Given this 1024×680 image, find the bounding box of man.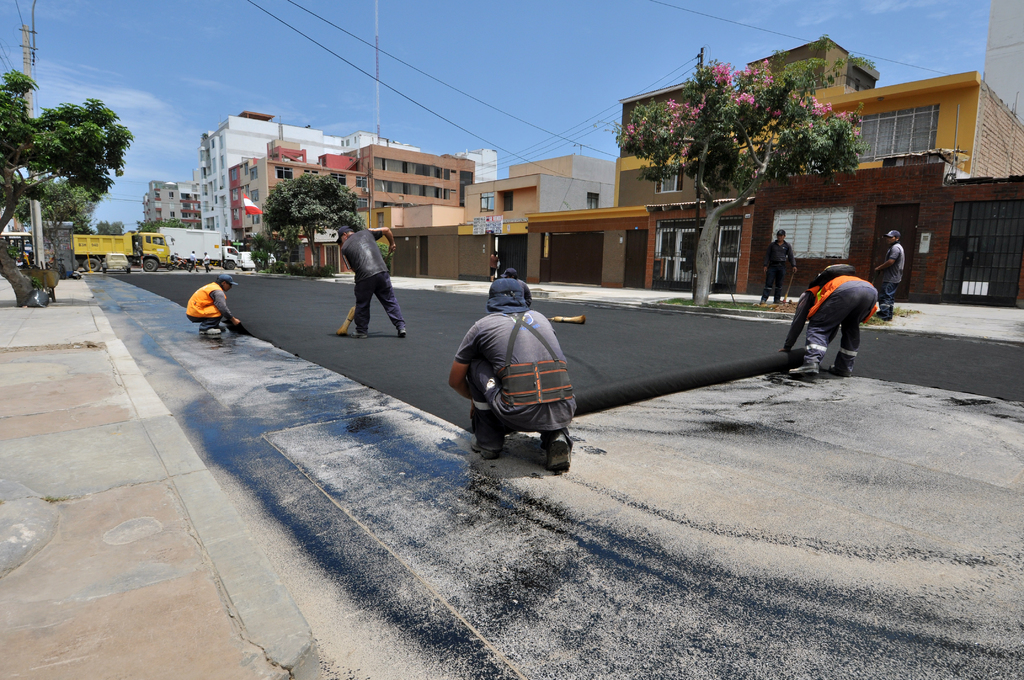
x1=340 y1=218 x2=410 y2=341.
